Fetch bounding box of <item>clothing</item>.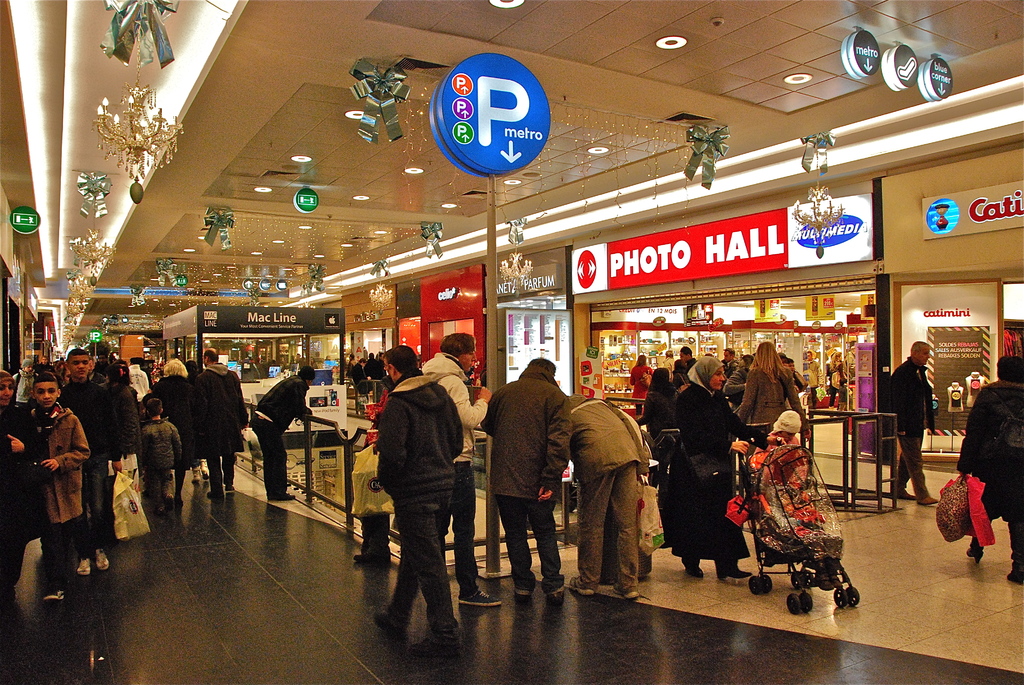
Bbox: 193:356:240:482.
